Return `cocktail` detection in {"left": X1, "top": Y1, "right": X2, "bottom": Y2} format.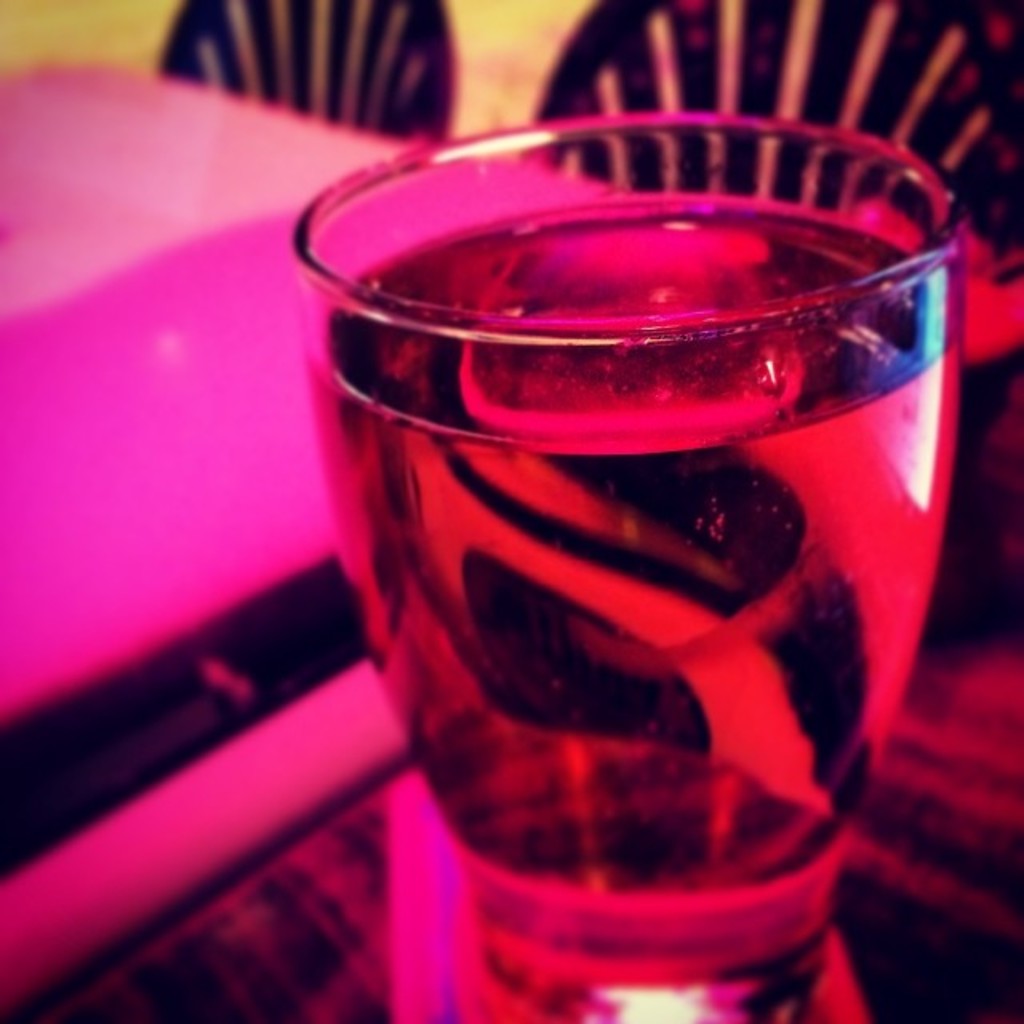
{"left": 282, "top": 107, "right": 958, "bottom": 1022}.
